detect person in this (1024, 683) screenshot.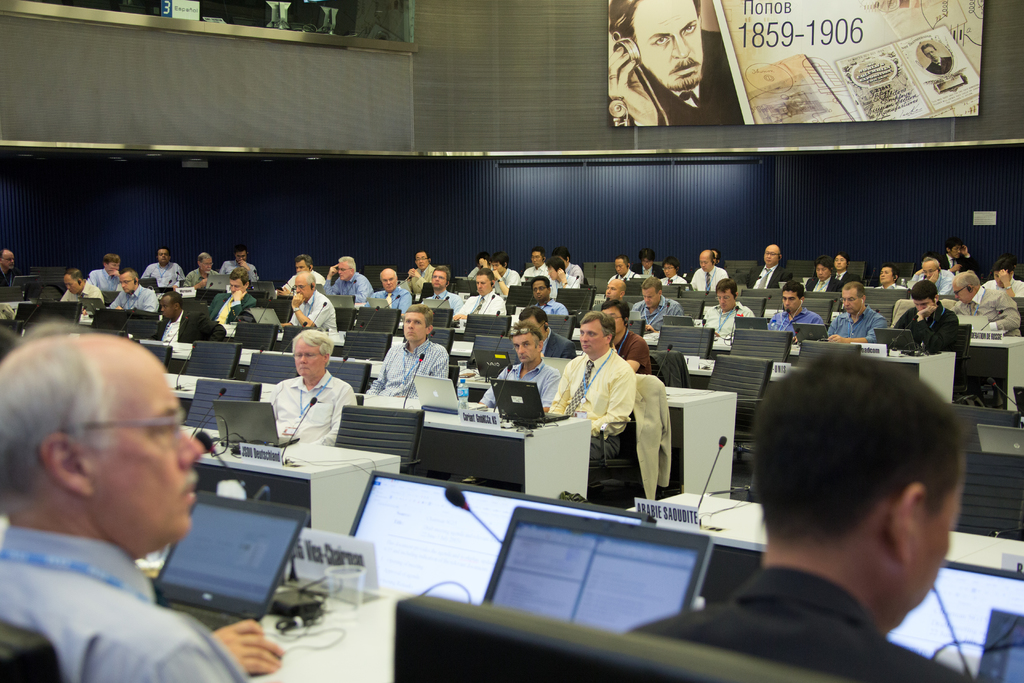
Detection: {"left": 632, "top": 278, "right": 686, "bottom": 331}.
